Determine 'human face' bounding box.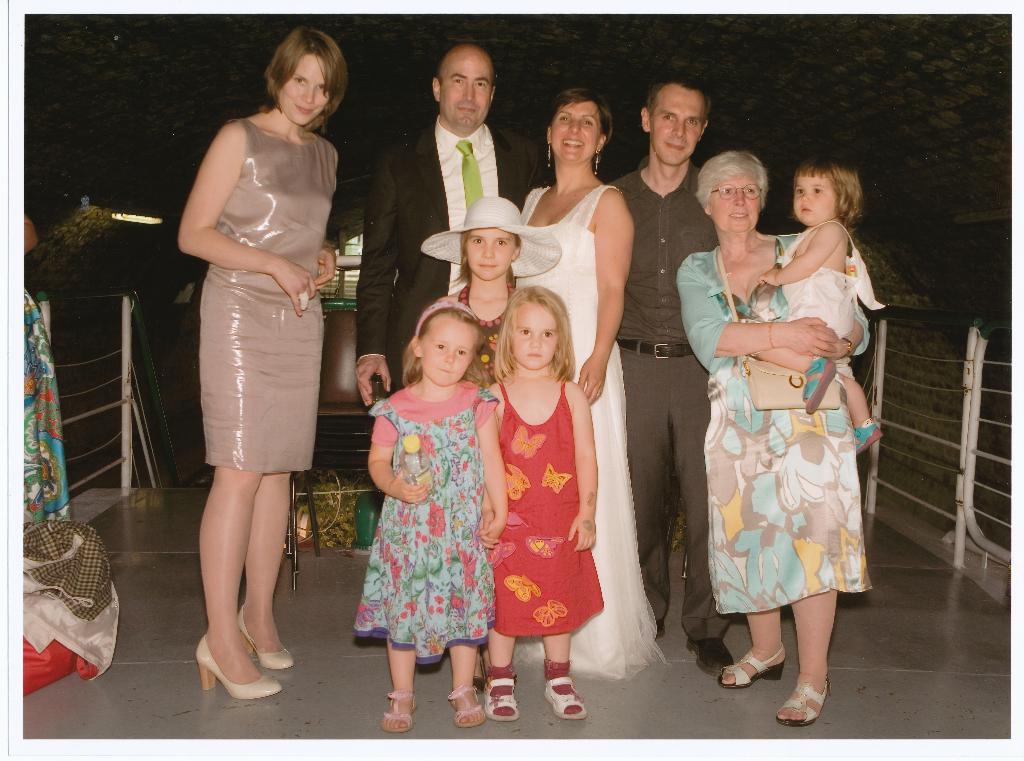
Determined: (left=794, top=173, right=839, bottom=223).
